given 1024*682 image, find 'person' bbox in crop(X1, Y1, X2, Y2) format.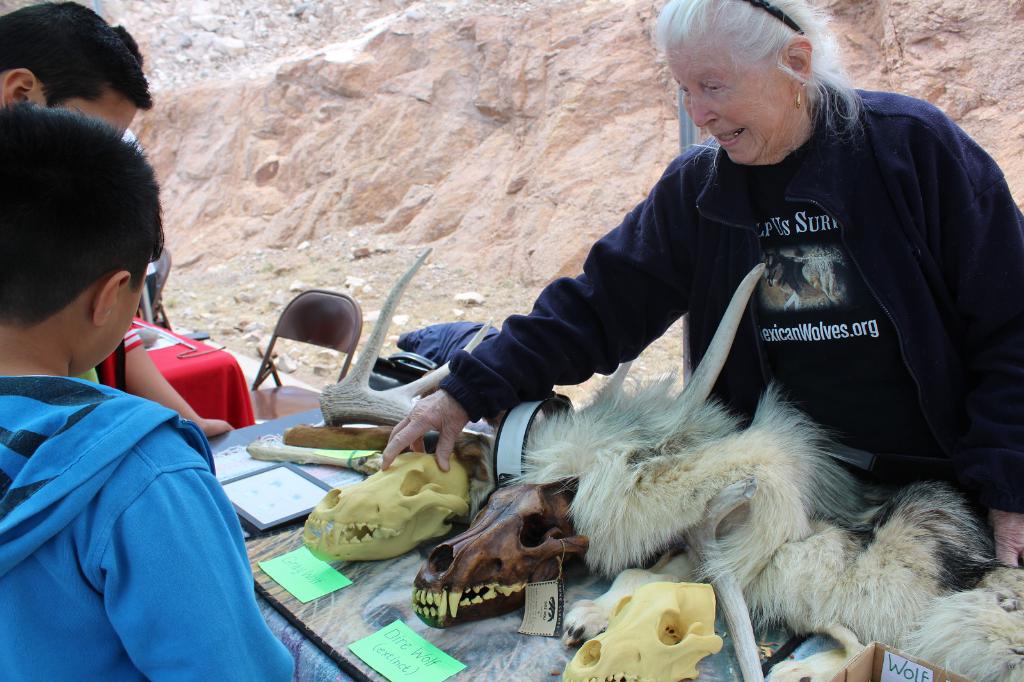
crop(372, 0, 1023, 592).
